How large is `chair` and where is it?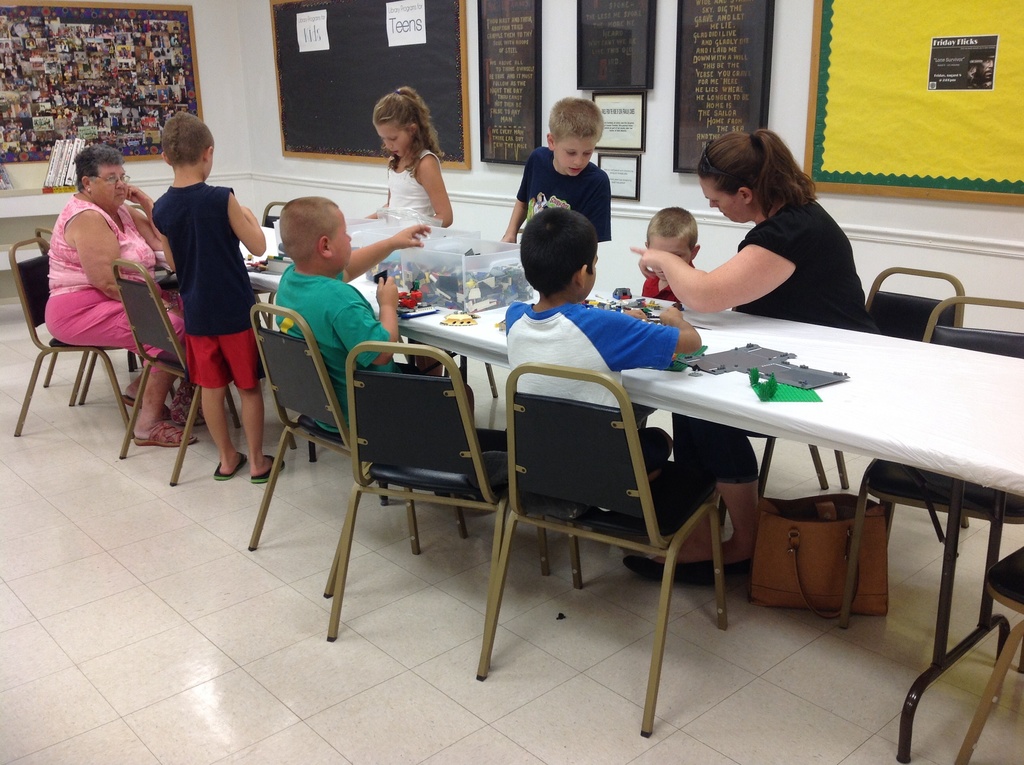
Bounding box: 9/236/183/439.
